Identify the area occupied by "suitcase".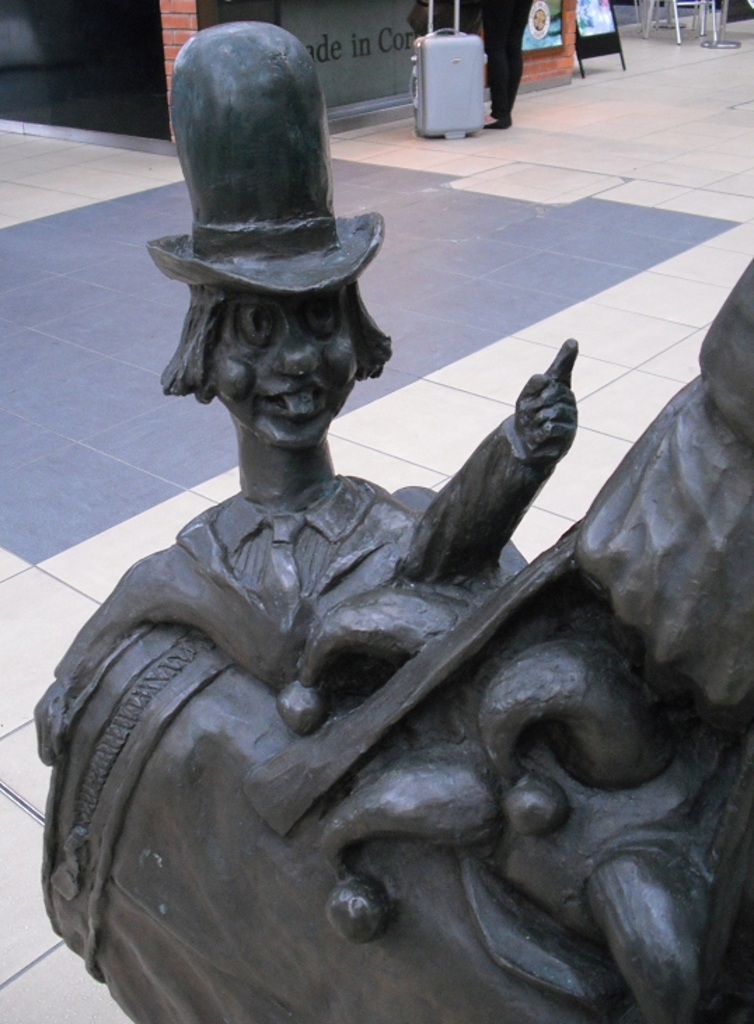
Area: rect(413, 0, 488, 139).
